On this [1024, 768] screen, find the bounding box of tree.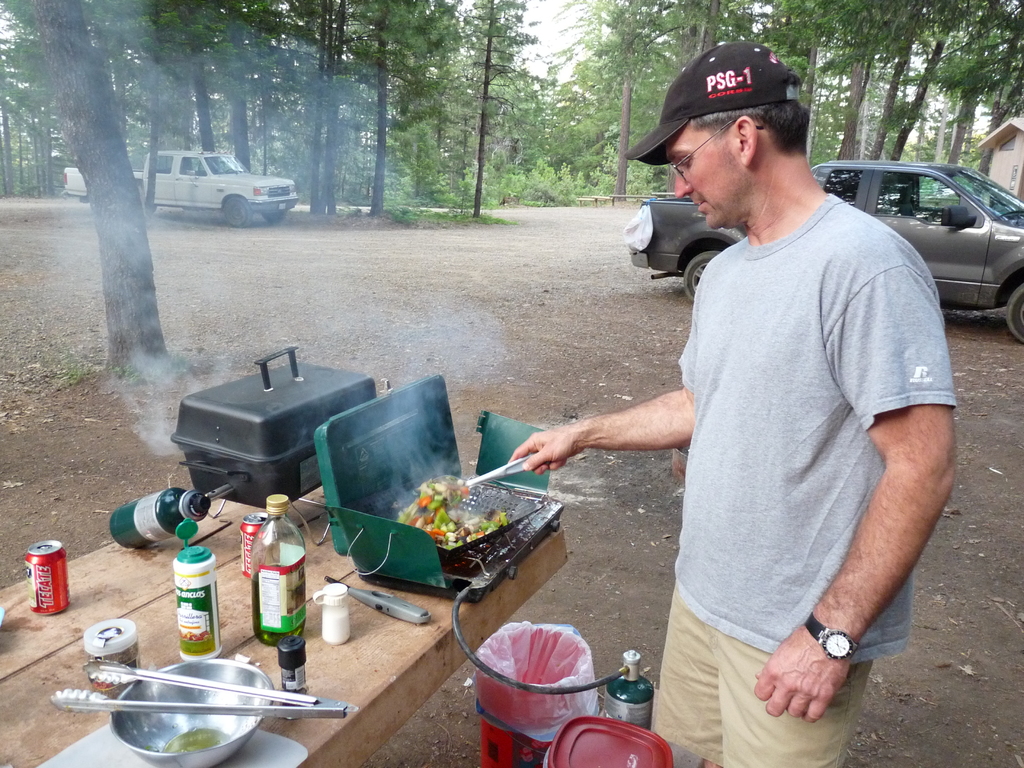
Bounding box: 28 0 179 371.
